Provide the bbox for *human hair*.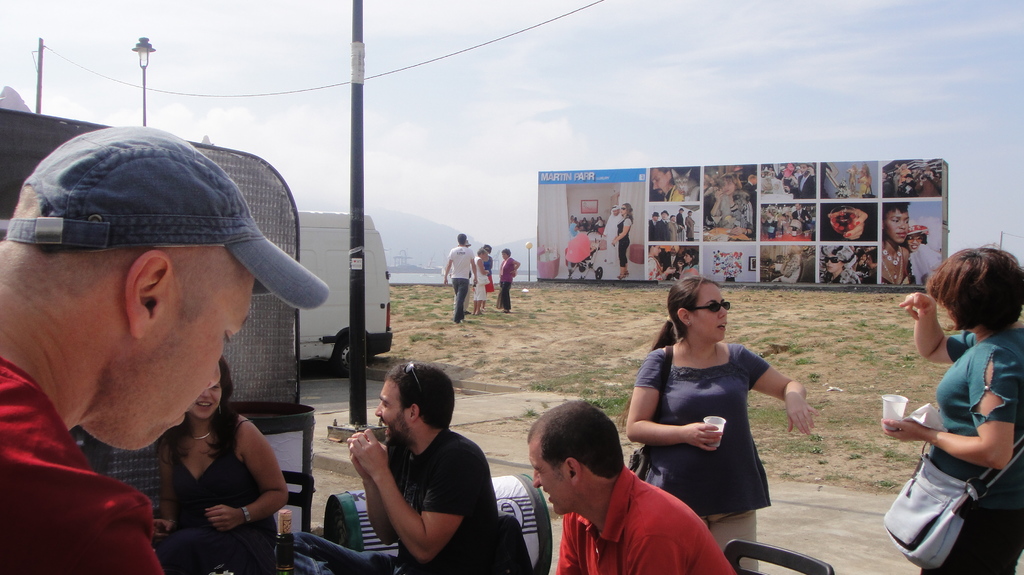
BBox(881, 202, 911, 216).
